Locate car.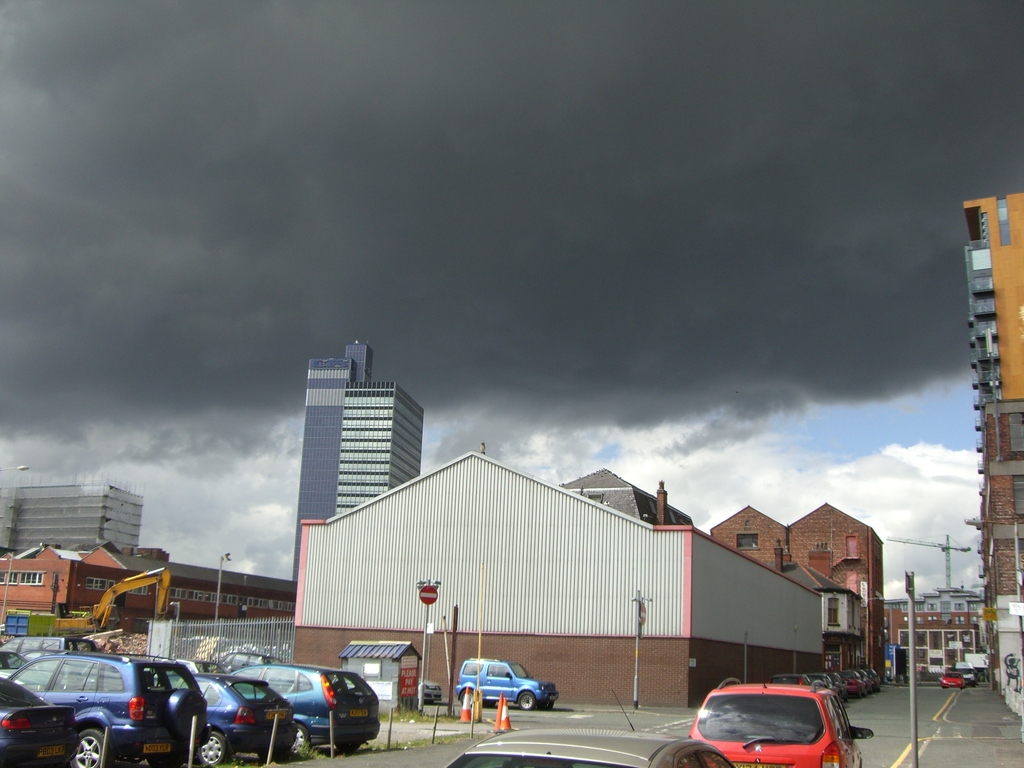
Bounding box: 218:662:383:753.
